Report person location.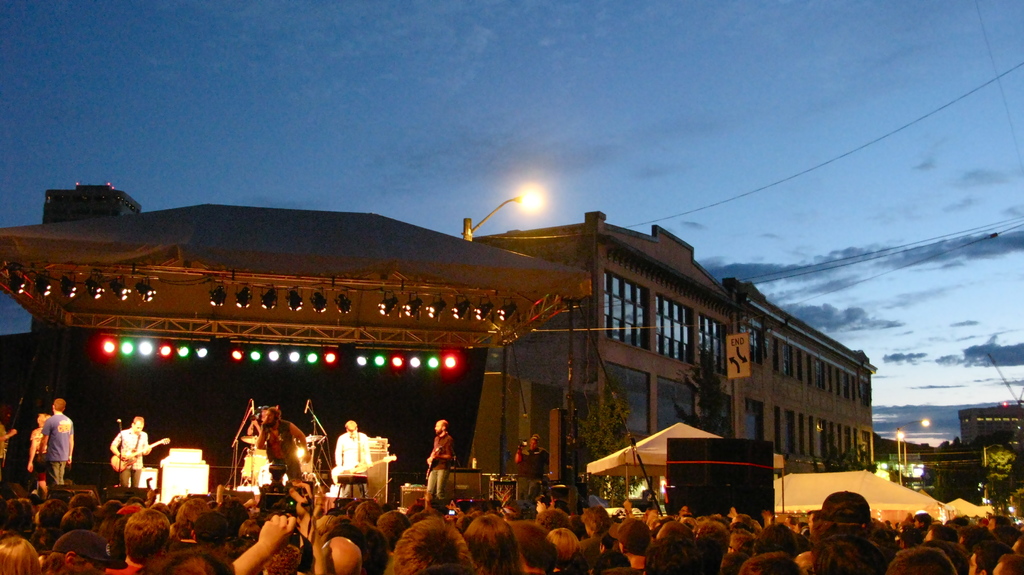
Report: 822,487,872,534.
